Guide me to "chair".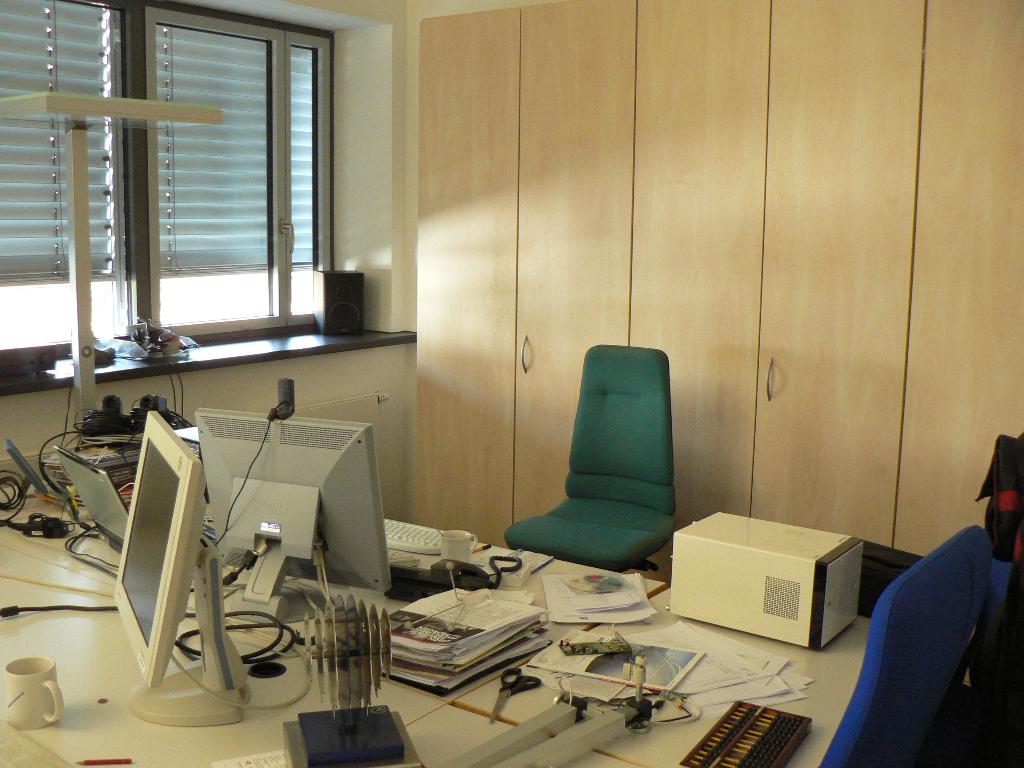
Guidance: bbox(510, 351, 683, 605).
